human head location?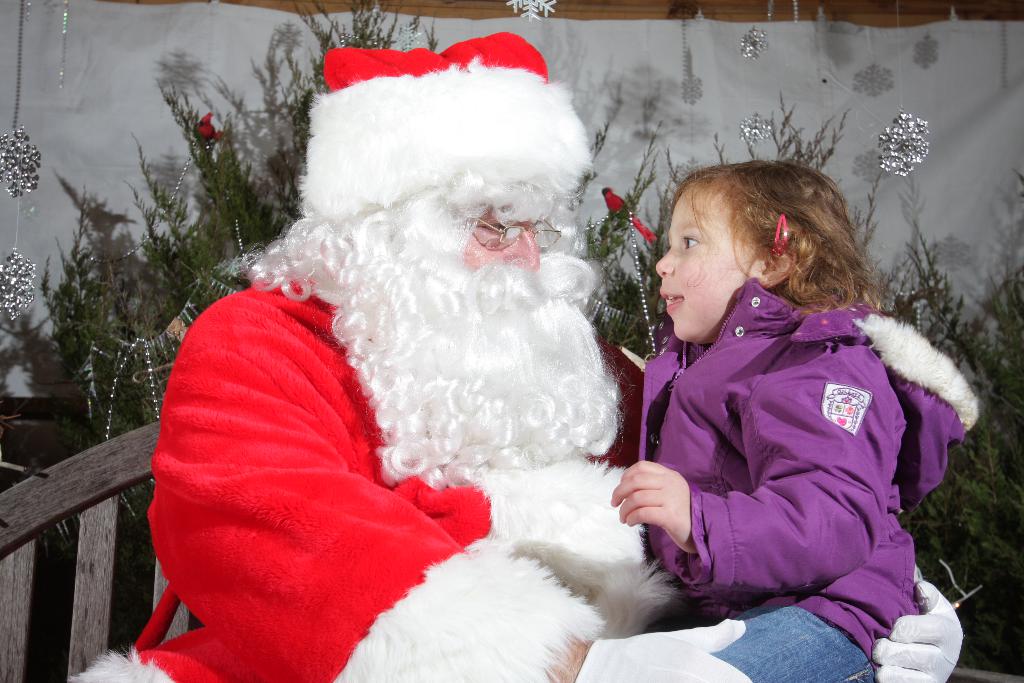
(x1=632, y1=157, x2=876, y2=337)
